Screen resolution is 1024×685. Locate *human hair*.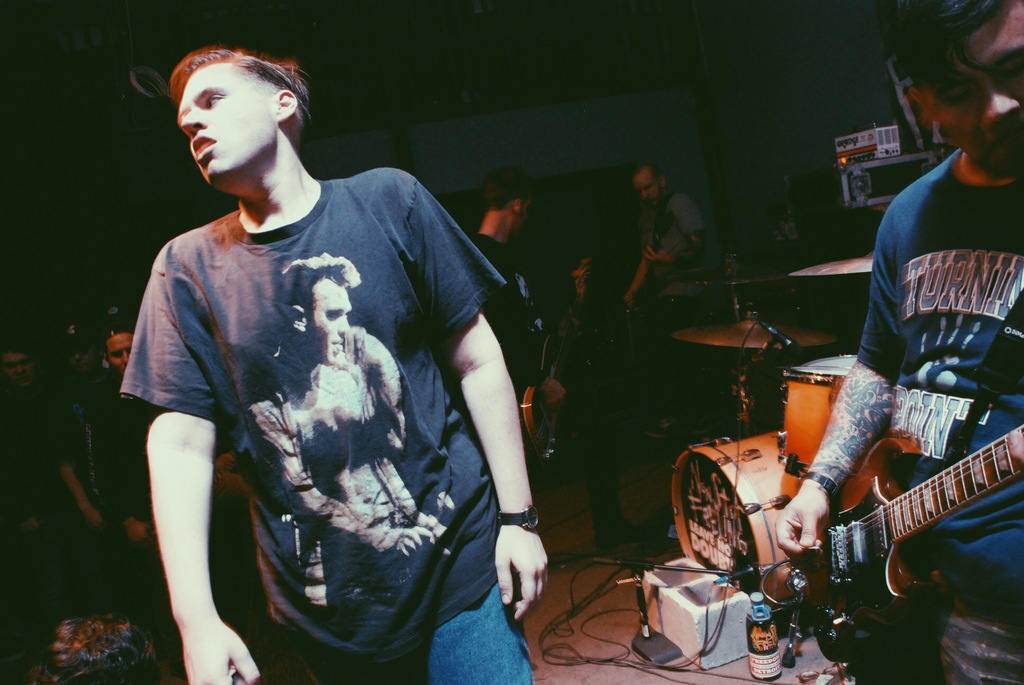
box=[636, 156, 669, 200].
